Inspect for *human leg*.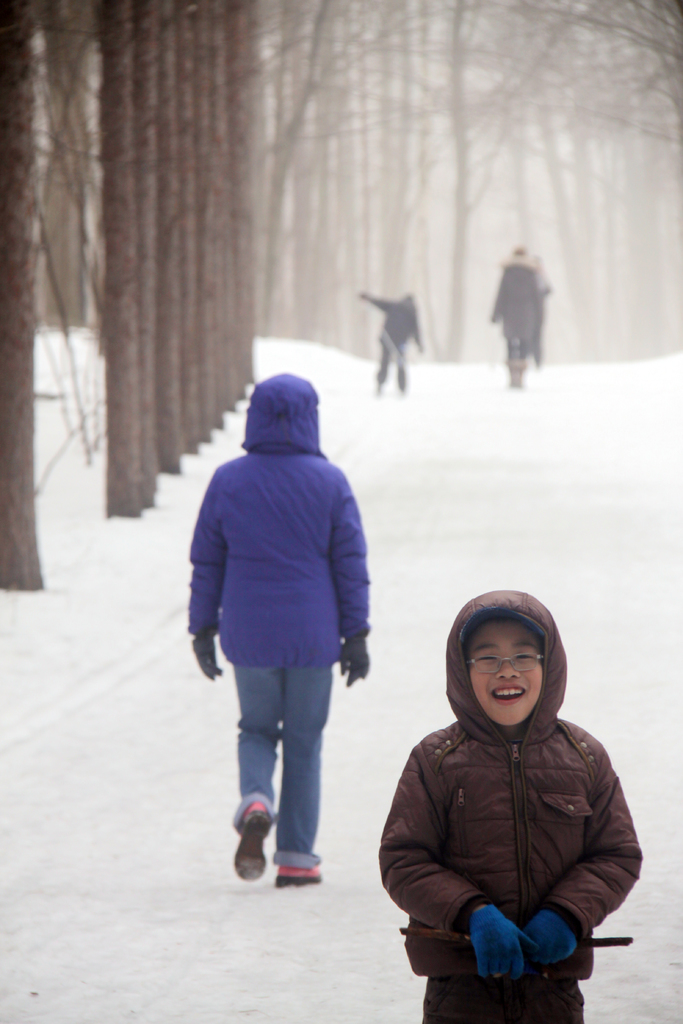
Inspection: crop(277, 662, 328, 884).
